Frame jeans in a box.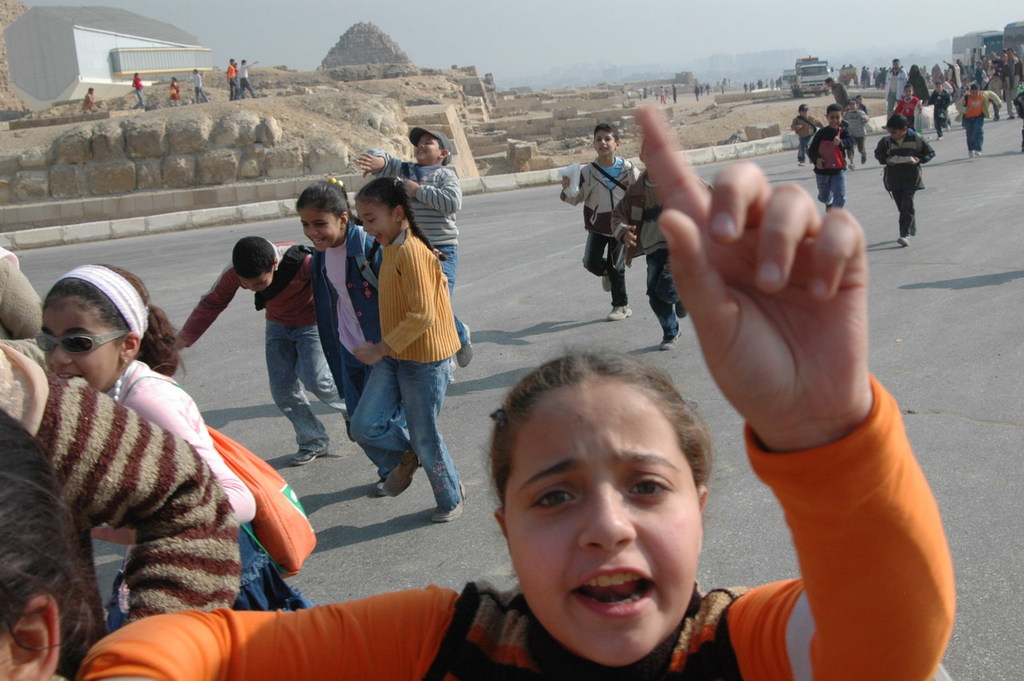
<bbox>646, 255, 684, 338</bbox>.
